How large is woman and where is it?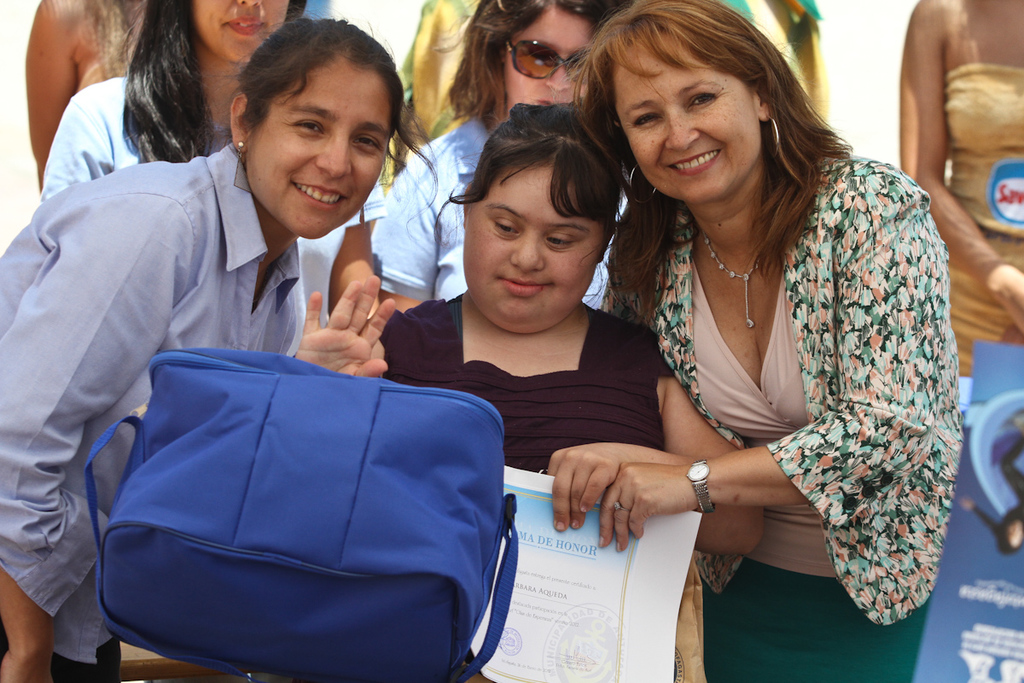
Bounding box: crop(370, 0, 624, 330).
